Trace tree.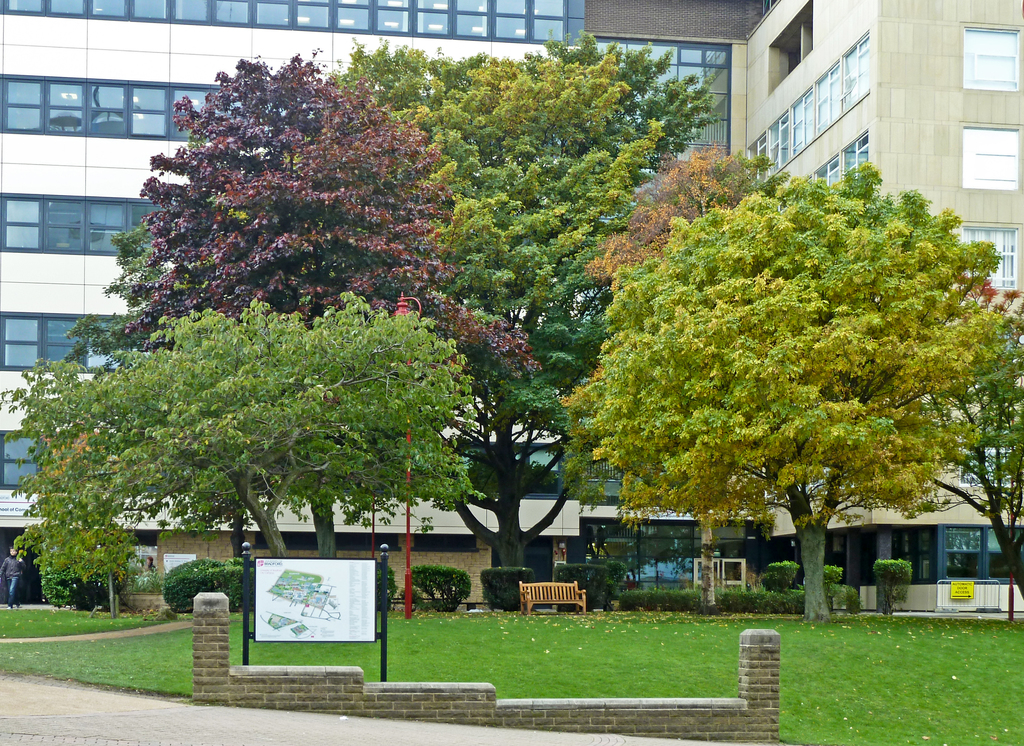
Traced to <bbox>832, 313, 1023, 613</bbox>.
